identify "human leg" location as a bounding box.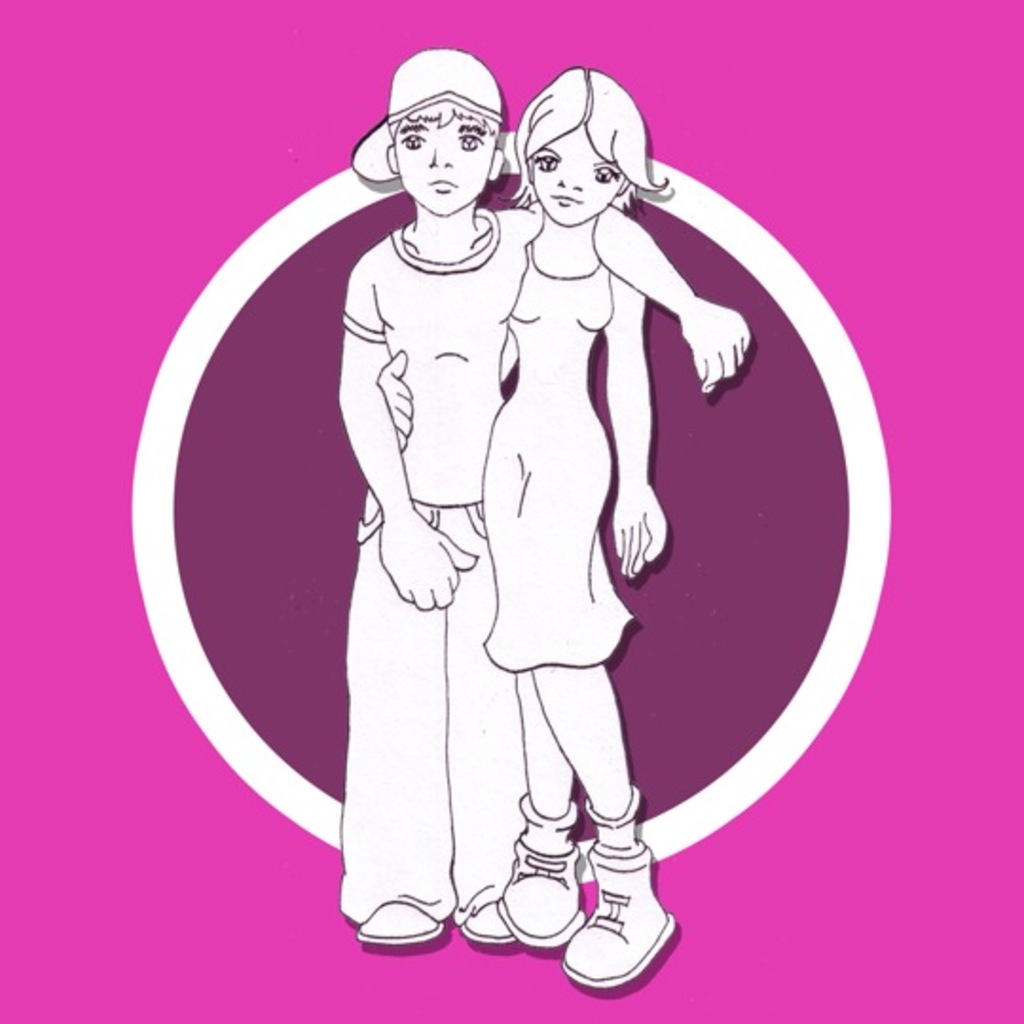
bbox=[451, 518, 525, 935].
